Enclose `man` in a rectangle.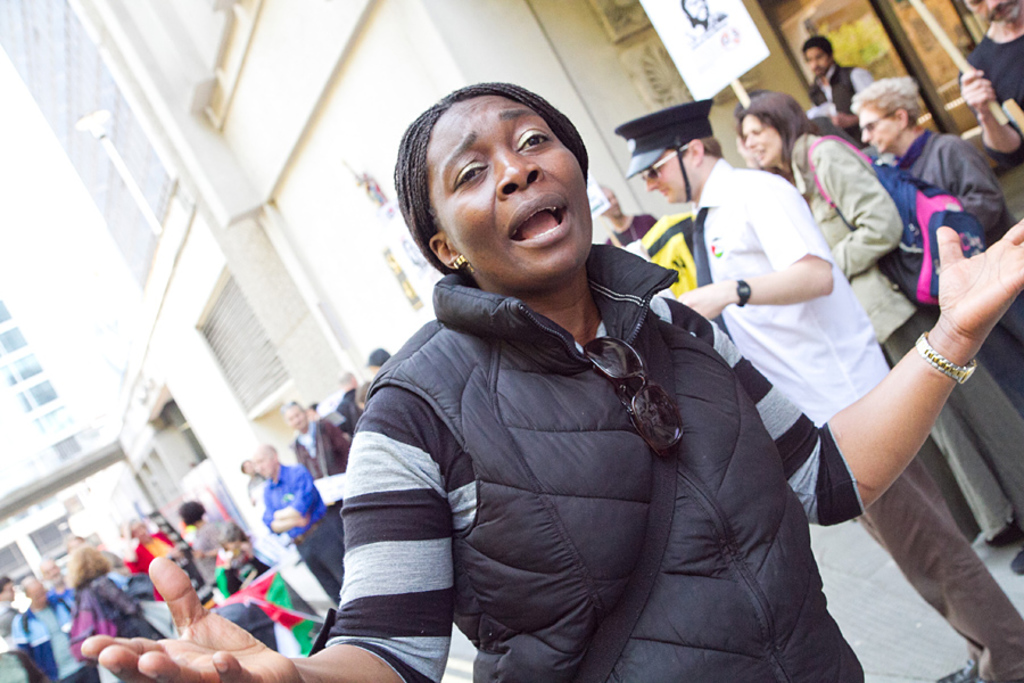
957,0,1023,173.
